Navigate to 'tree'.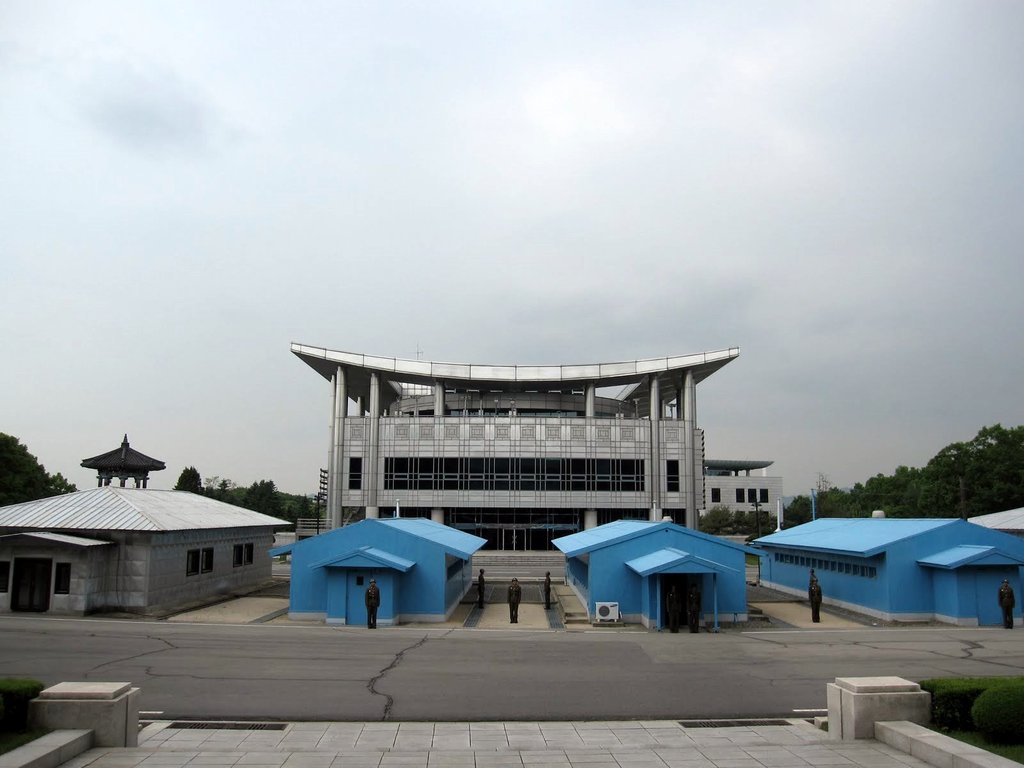
Navigation target: [815,481,853,519].
